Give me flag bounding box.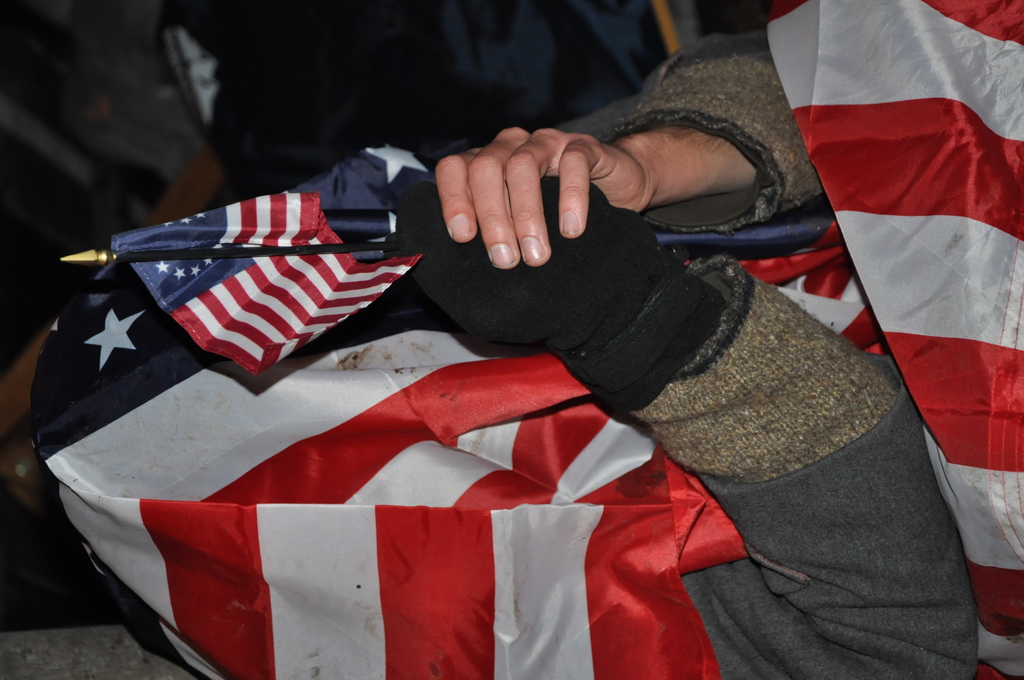
detection(111, 143, 482, 378).
